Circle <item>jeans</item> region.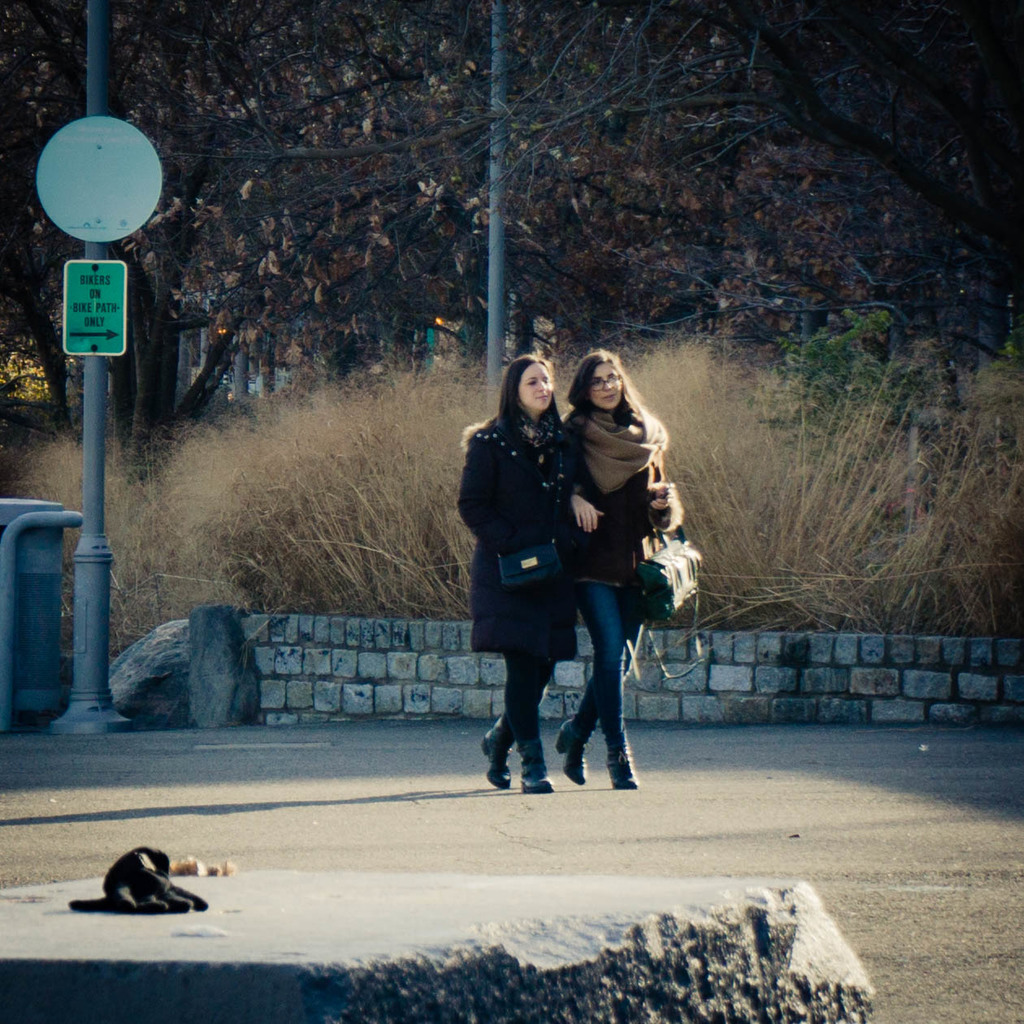
Region: BBox(575, 561, 664, 792).
